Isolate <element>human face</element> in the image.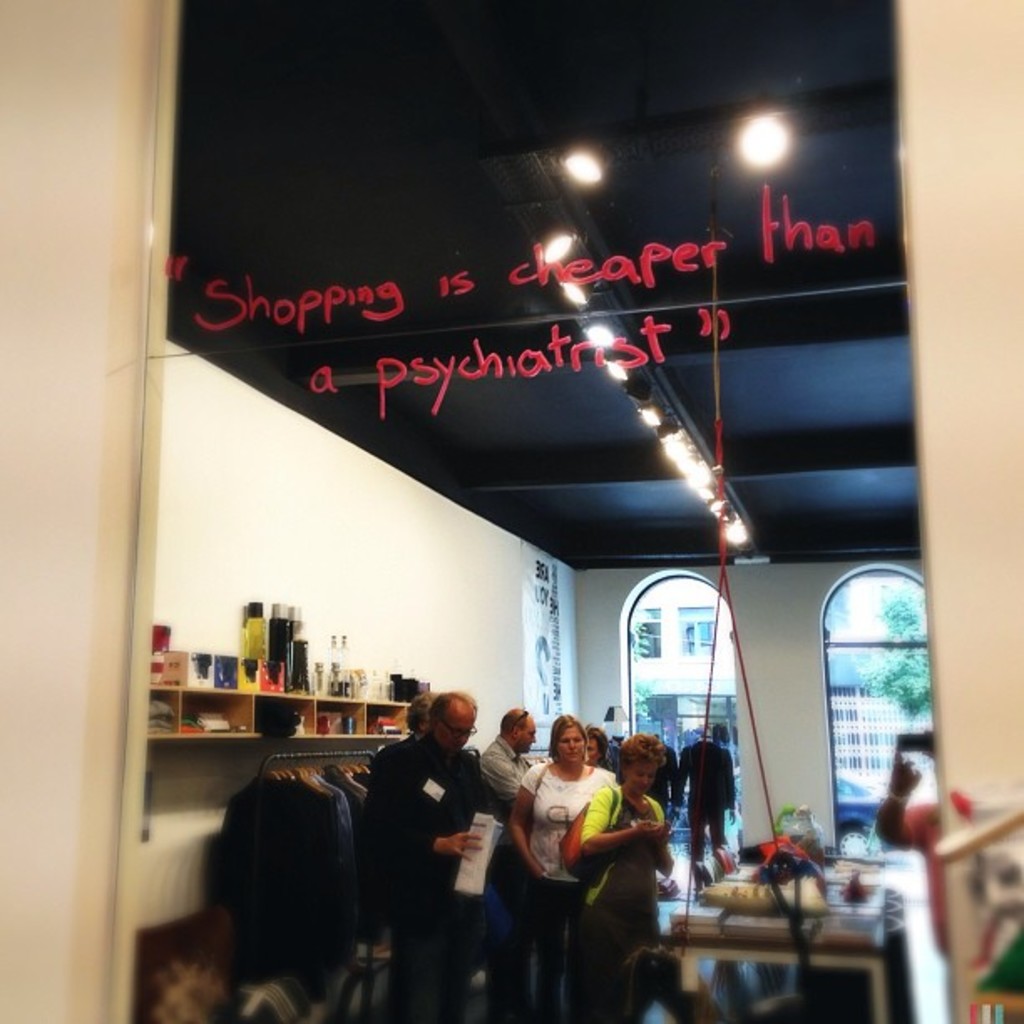
Isolated region: <region>626, 760, 659, 796</region>.
